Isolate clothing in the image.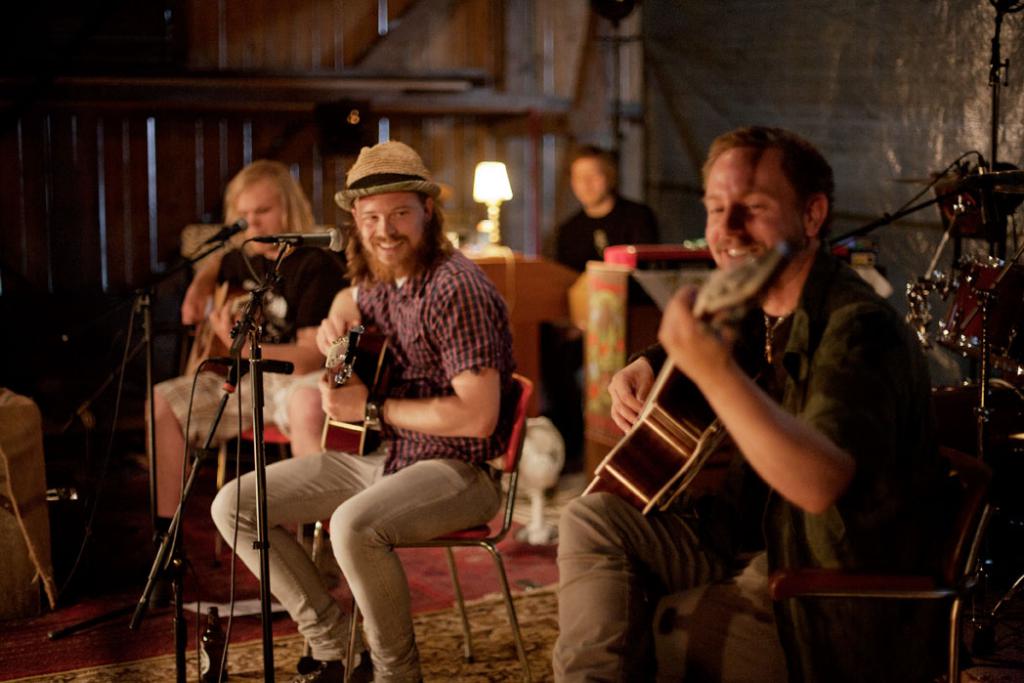
Isolated region: box(549, 234, 960, 682).
